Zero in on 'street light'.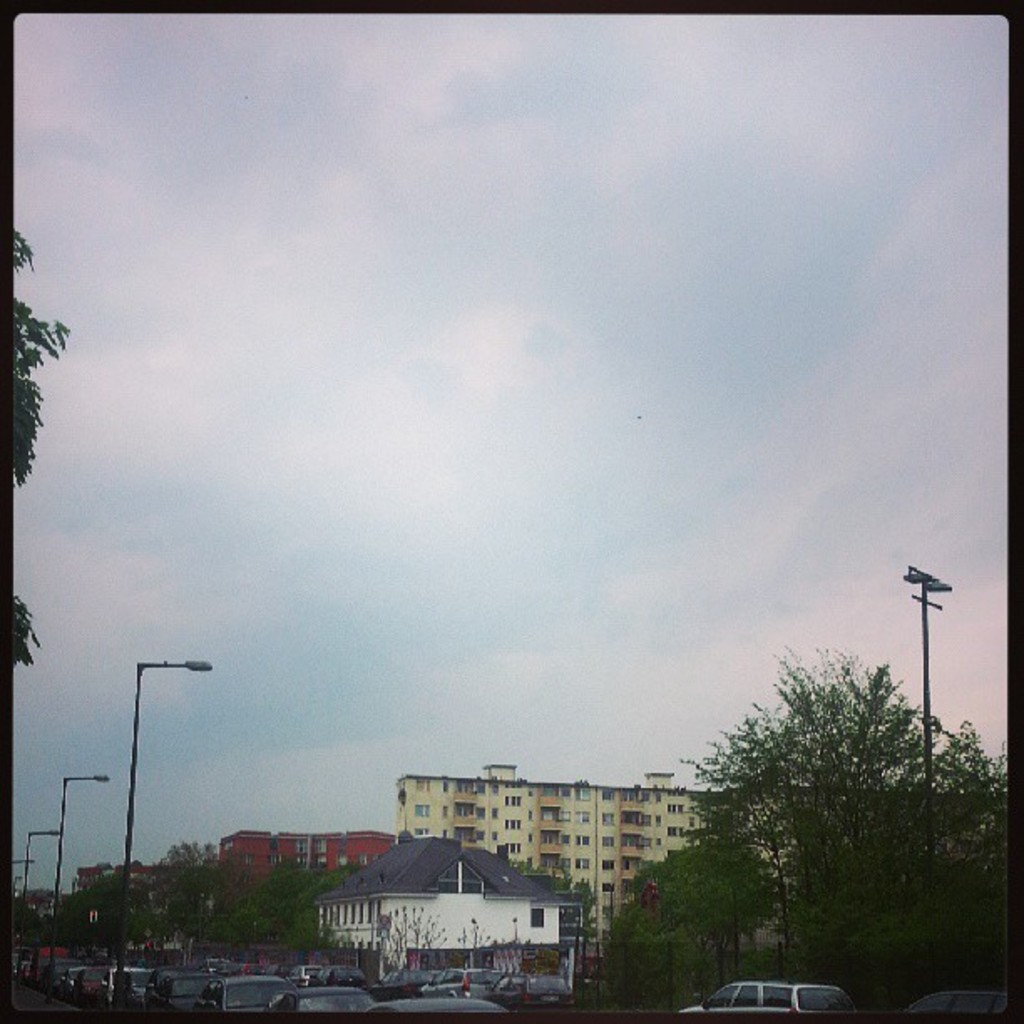
Zeroed in: pyautogui.locateOnScreen(13, 850, 38, 860).
